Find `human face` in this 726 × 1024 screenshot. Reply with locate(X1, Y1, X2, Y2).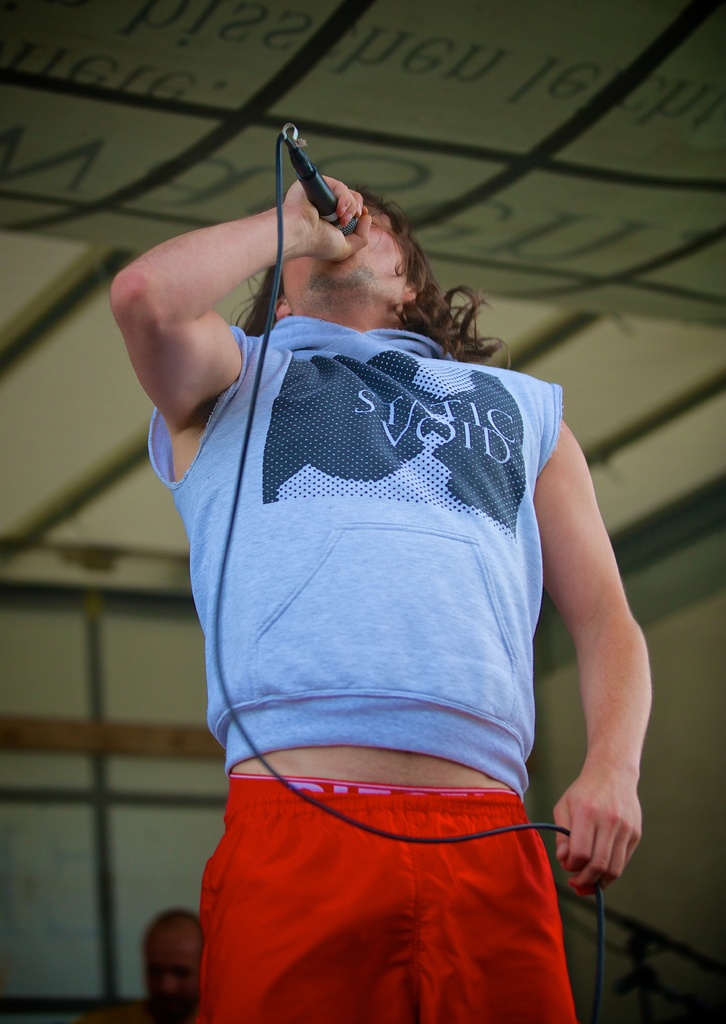
locate(283, 200, 412, 286).
